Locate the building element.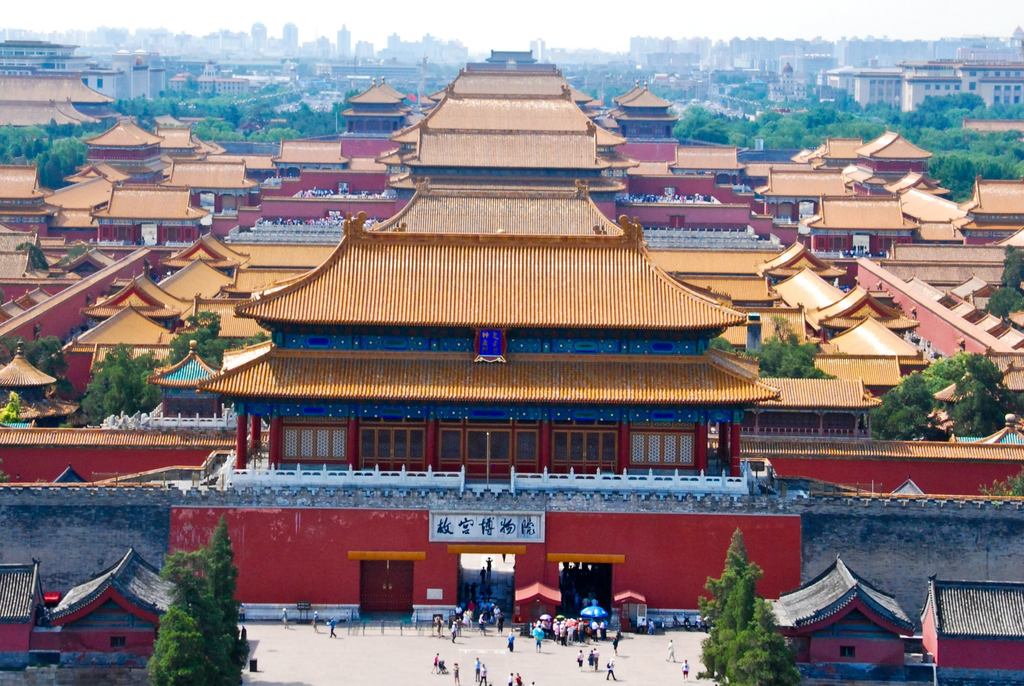
Element bbox: bbox=(171, 64, 263, 99).
